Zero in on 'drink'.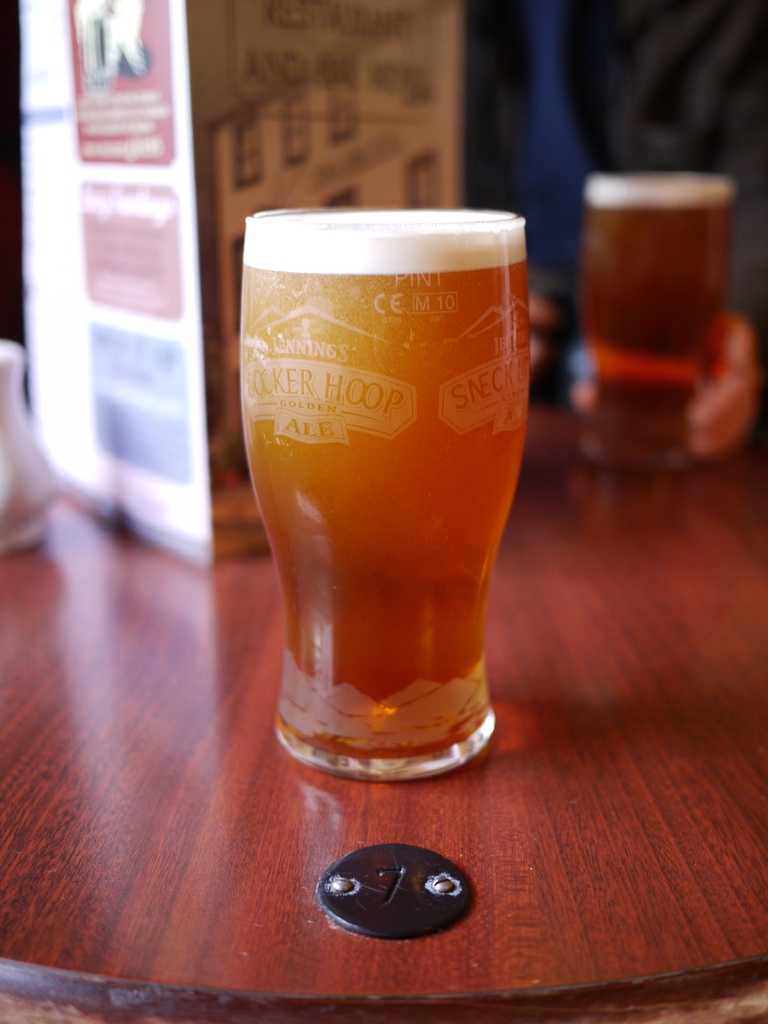
Zeroed in: l=237, t=203, r=527, b=762.
